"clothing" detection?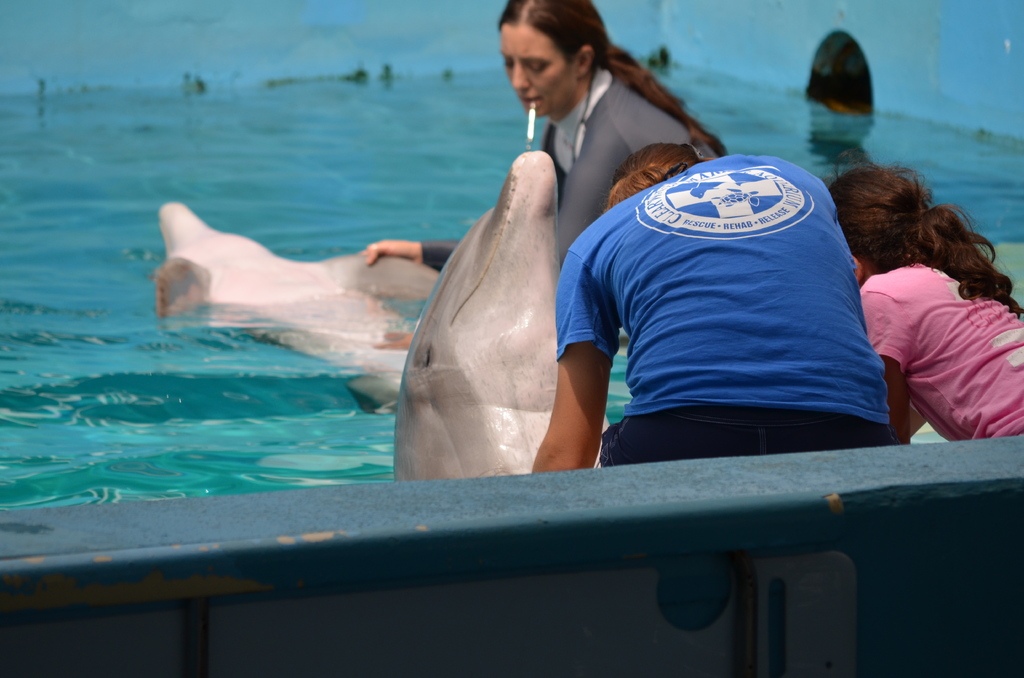
select_region(542, 126, 912, 454)
